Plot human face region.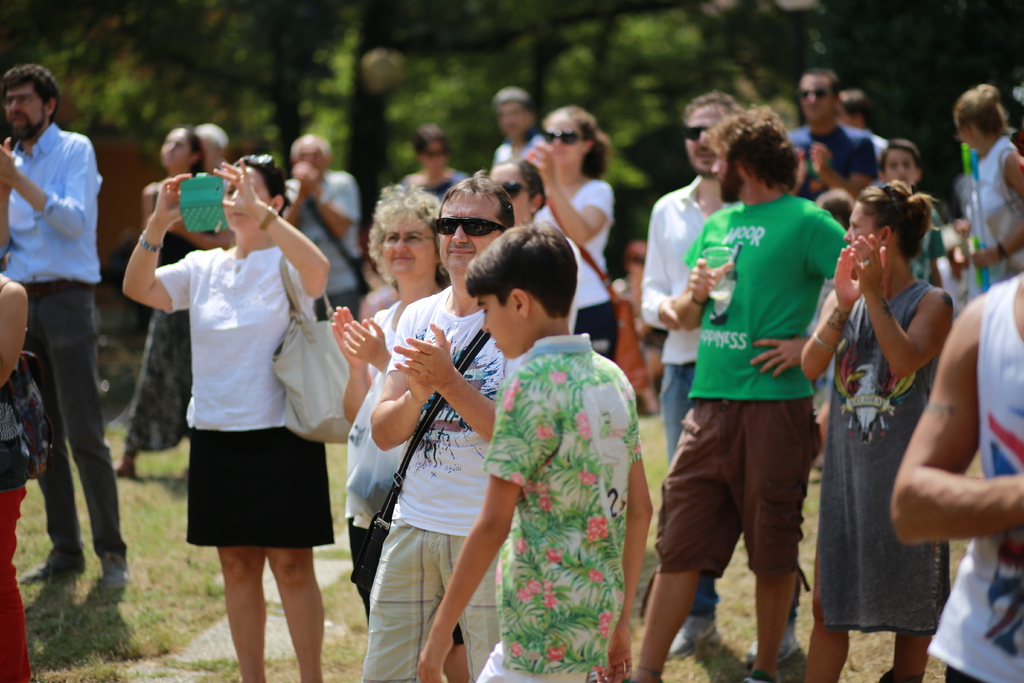
Plotted at locate(495, 101, 525, 139).
